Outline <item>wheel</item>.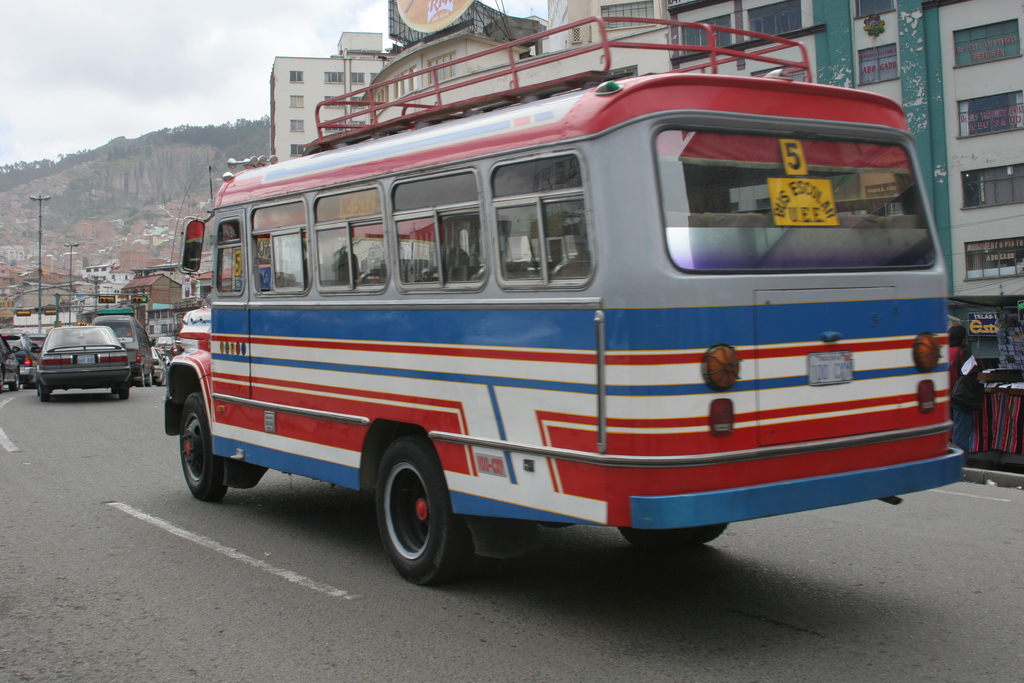
Outline: [174,386,230,502].
